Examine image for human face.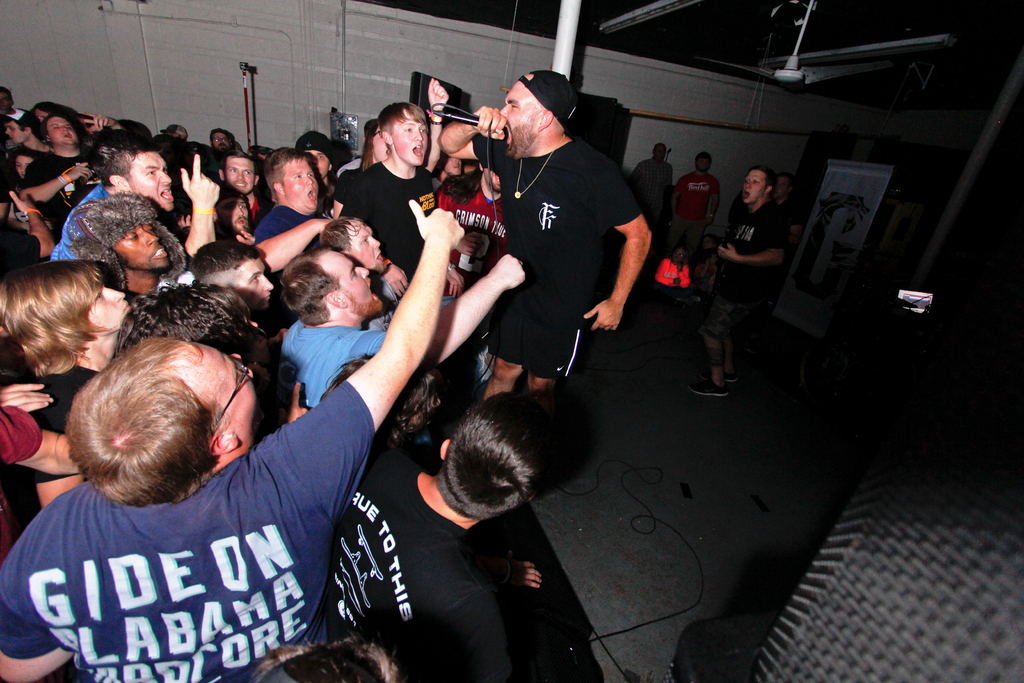
Examination result: [x1=218, y1=195, x2=247, y2=227].
